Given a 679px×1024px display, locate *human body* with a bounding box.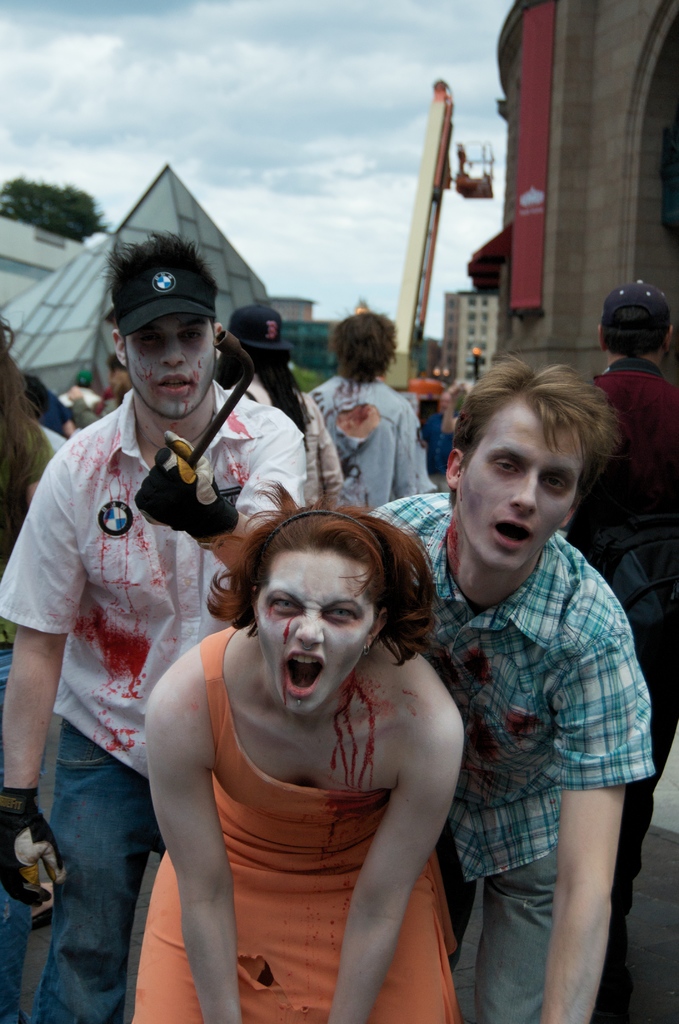
Located: rect(0, 416, 62, 694).
